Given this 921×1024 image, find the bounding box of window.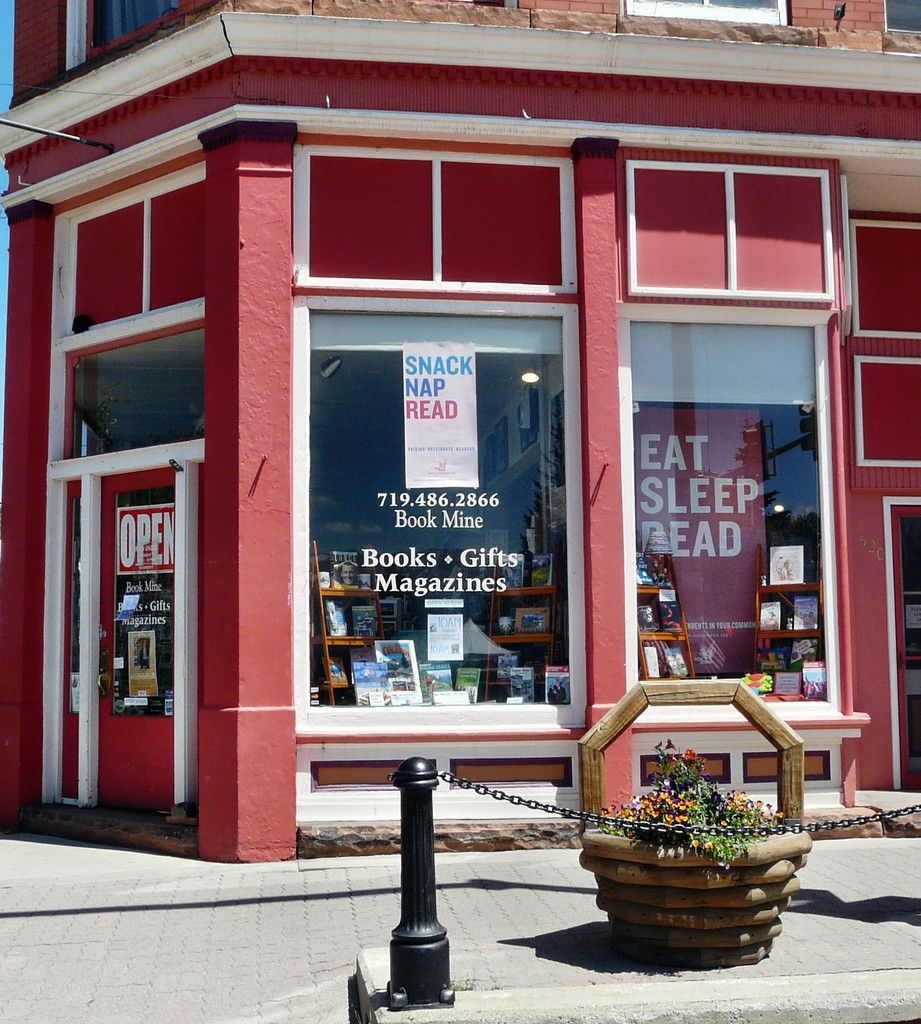
locate(302, 301, 577, 719).
